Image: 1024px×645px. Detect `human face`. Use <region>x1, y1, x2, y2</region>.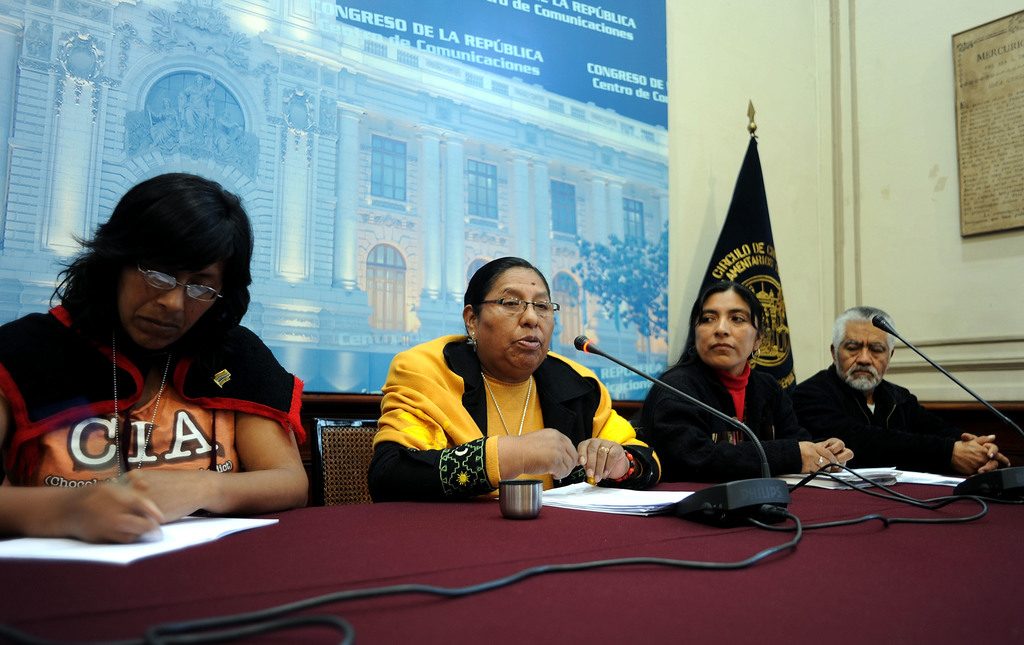
<region>692, 290, 755, 366</region>.
